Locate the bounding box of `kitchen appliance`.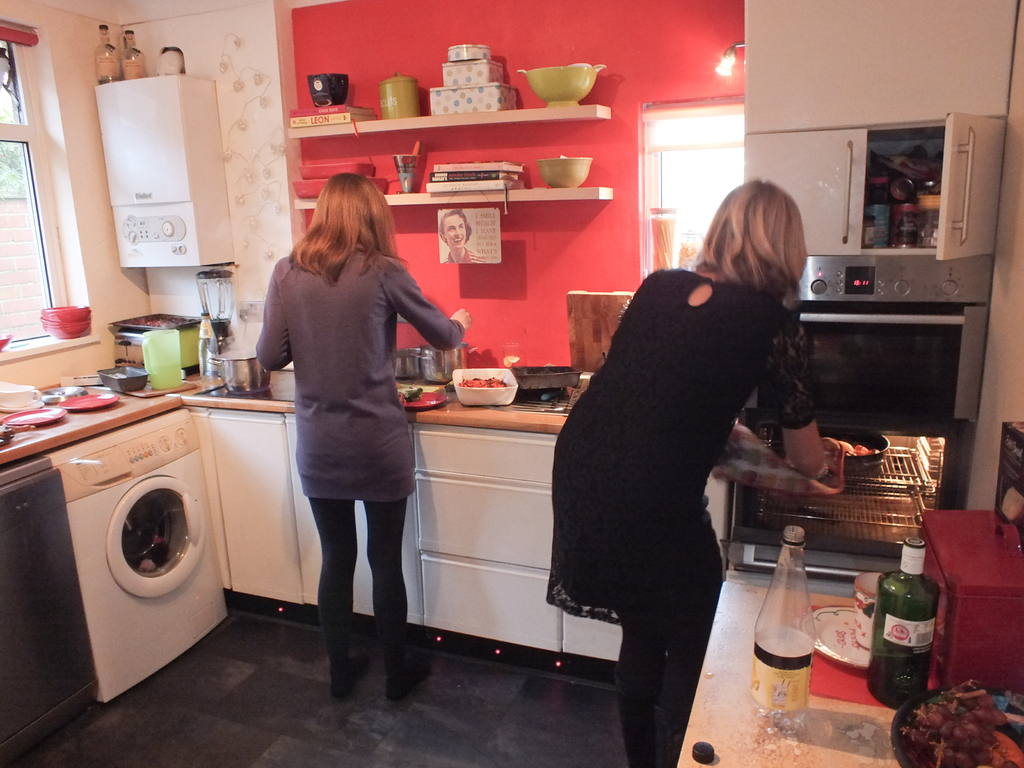
Bounding box: 844/572/881/647.
